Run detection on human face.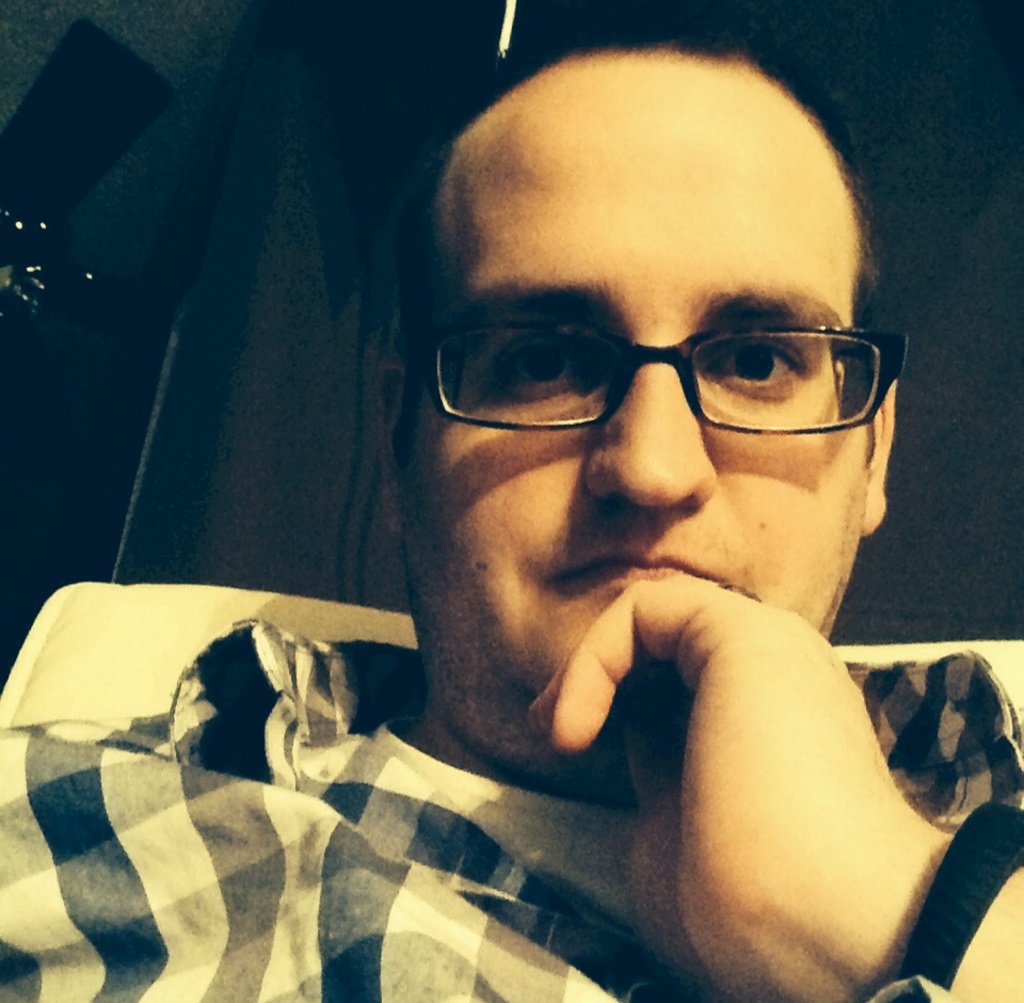
Result: 396,53,877,711.
